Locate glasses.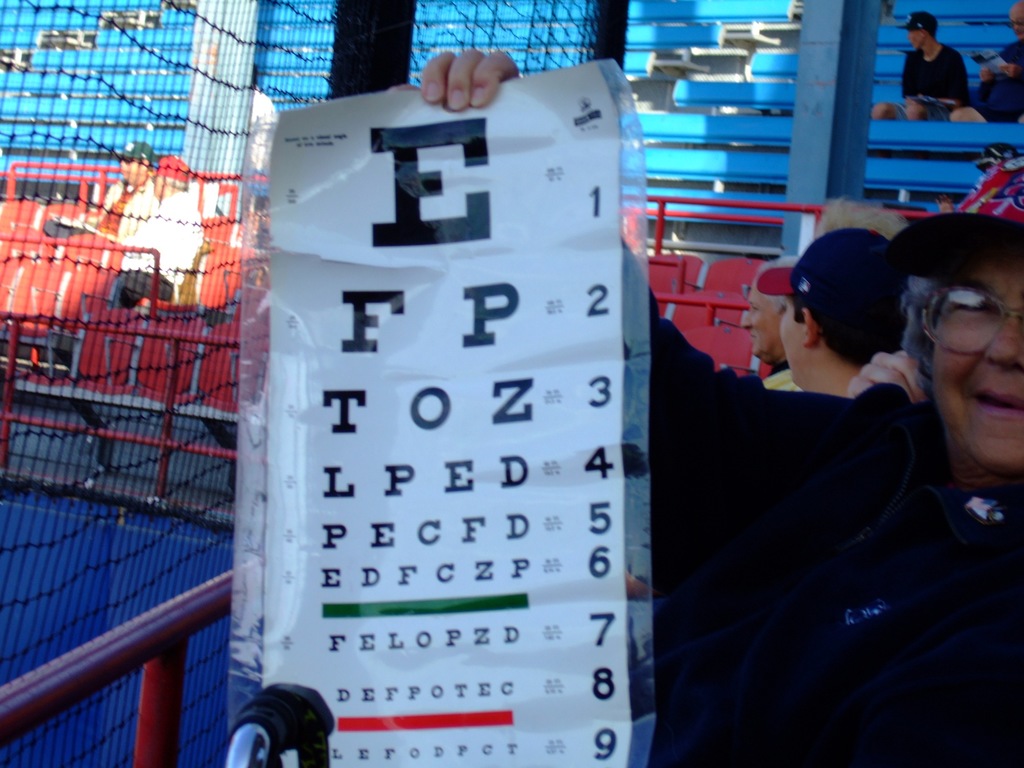
Bounding box: select_region(923, 287, 1023, 360).
